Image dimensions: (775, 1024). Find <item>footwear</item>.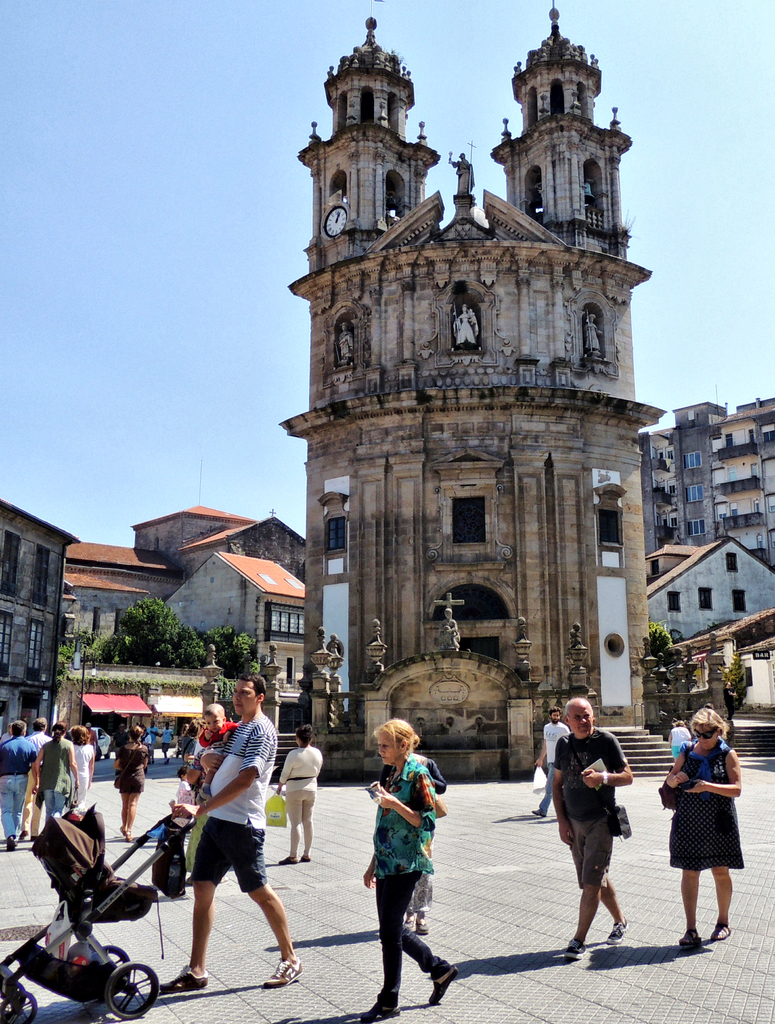
(19, 829, 28, 840).
